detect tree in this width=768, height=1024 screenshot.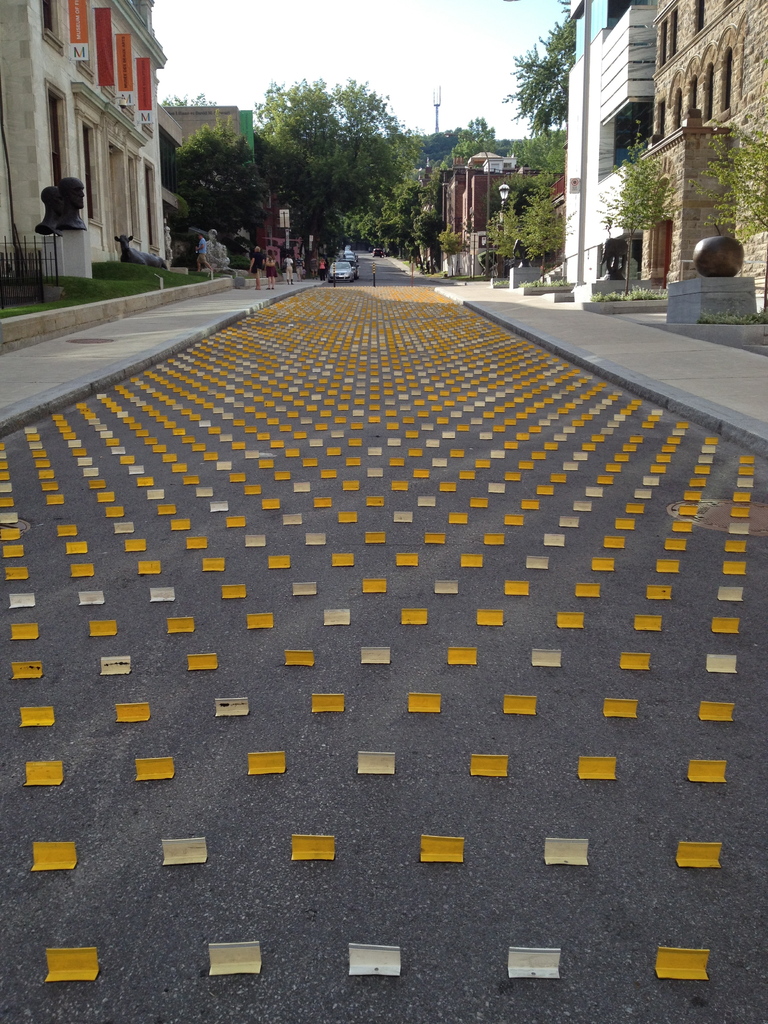
Detection: <box>497,0,580,125</box>.
